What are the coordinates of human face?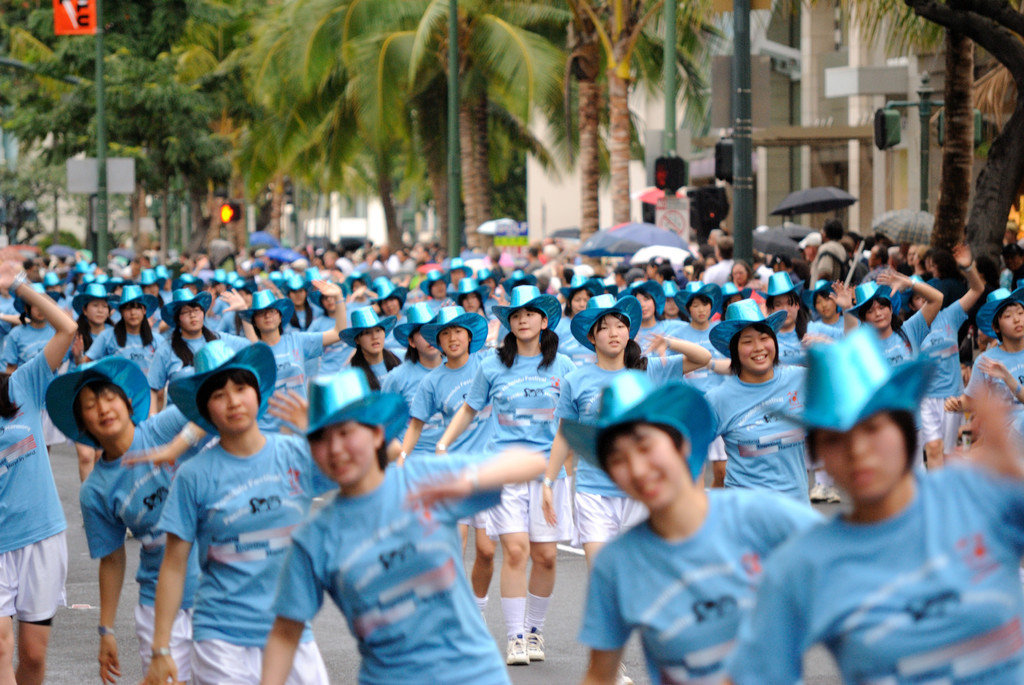
locate(594, 314, 629, 355).
